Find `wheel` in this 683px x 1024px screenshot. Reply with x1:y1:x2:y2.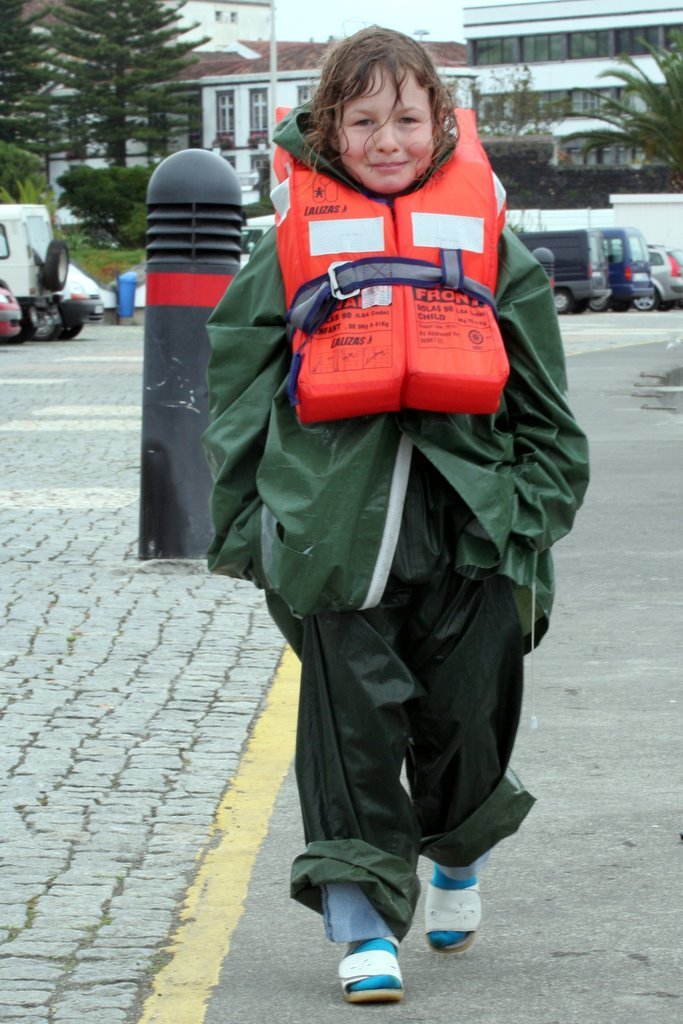
587:298:609:314.
